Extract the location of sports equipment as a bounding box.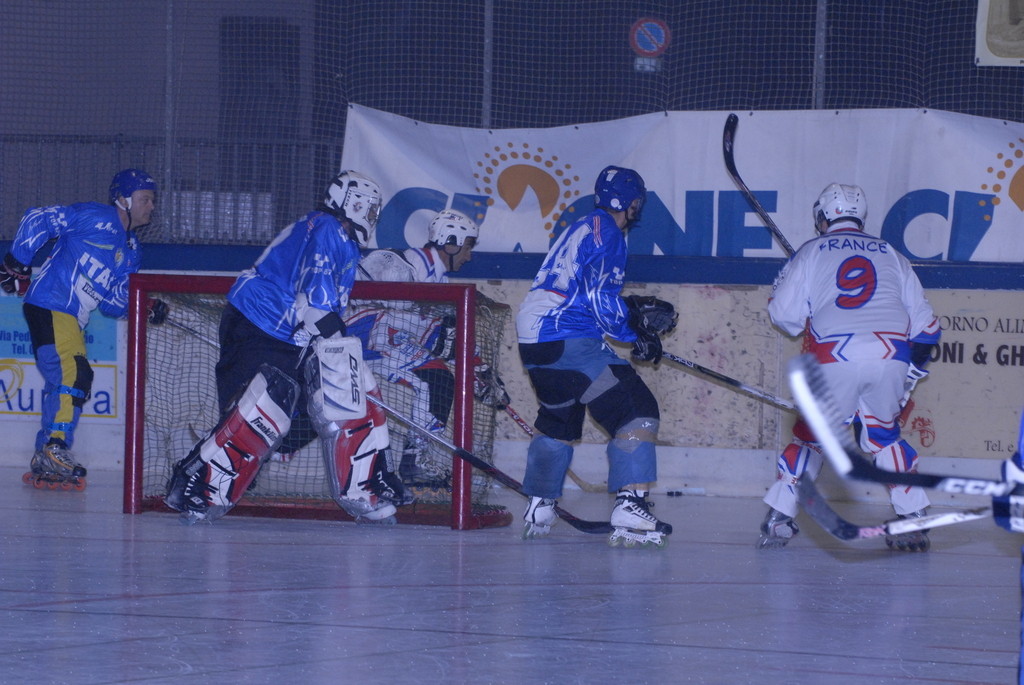
rect(314, 353, 380, 505).
